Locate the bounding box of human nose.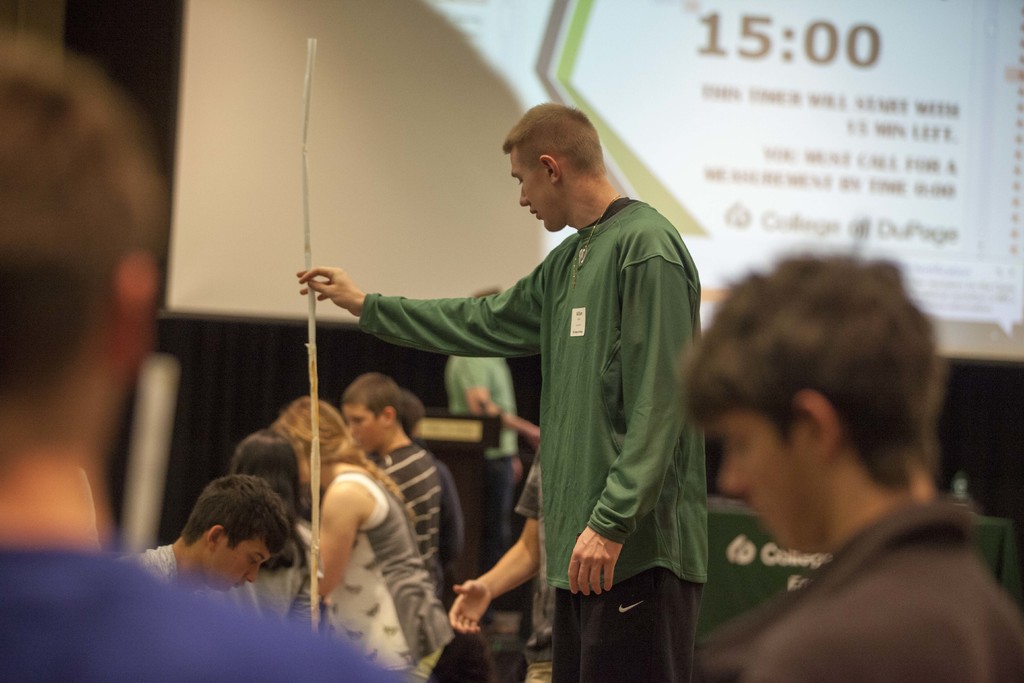
Bounding box: (717,445,750,500).
